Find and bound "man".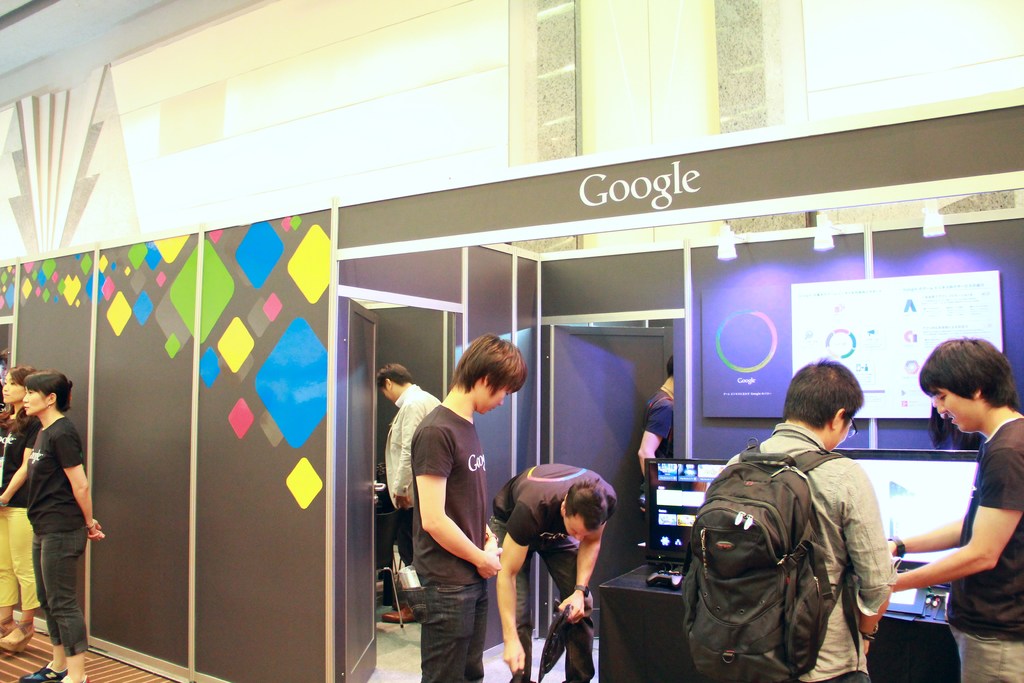
Bound: Rect(405, 333, 530, 682).
